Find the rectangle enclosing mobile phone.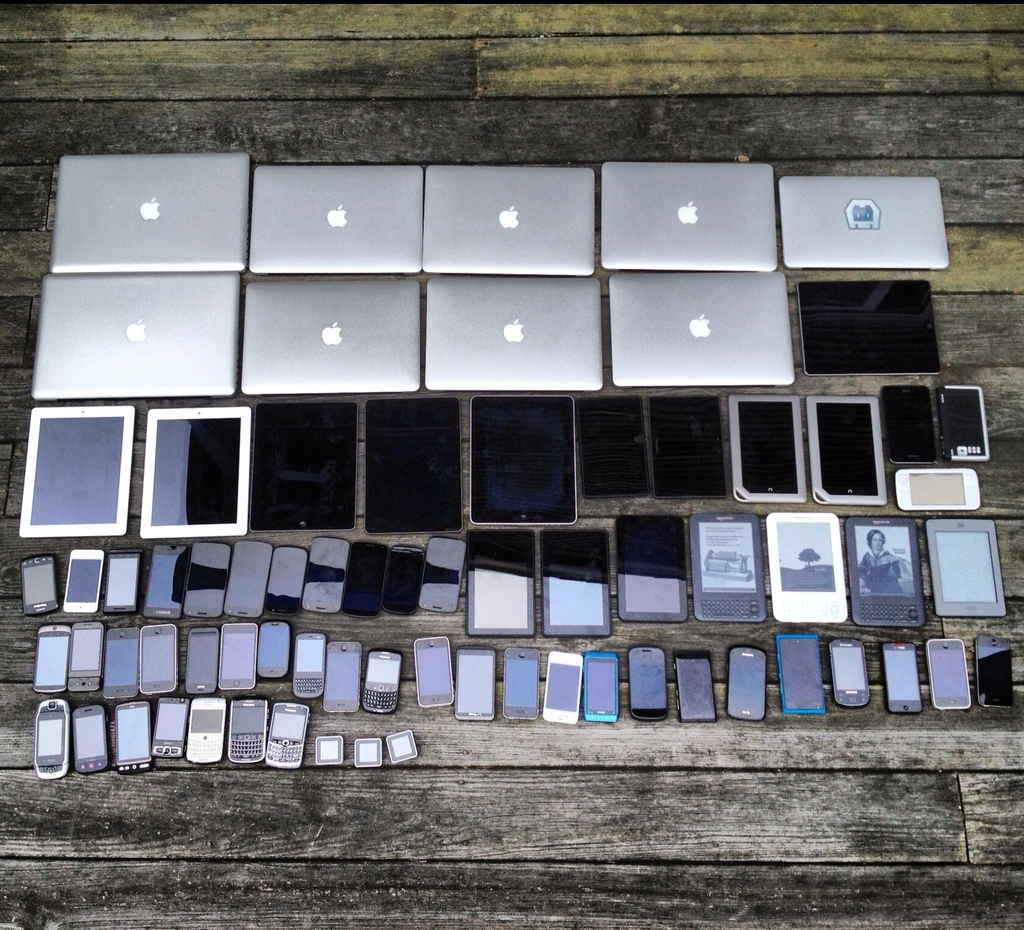
(x1=542, y1=648, x2=586, y2=726).
